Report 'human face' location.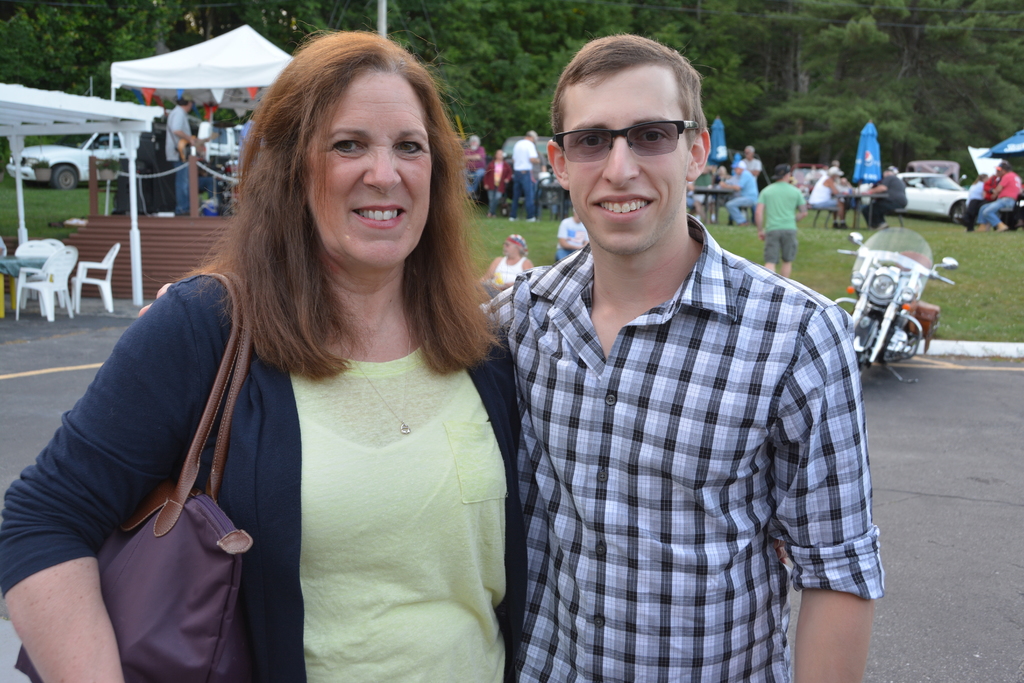
Report: [left=557, top=70, right=694, bottom=268].
